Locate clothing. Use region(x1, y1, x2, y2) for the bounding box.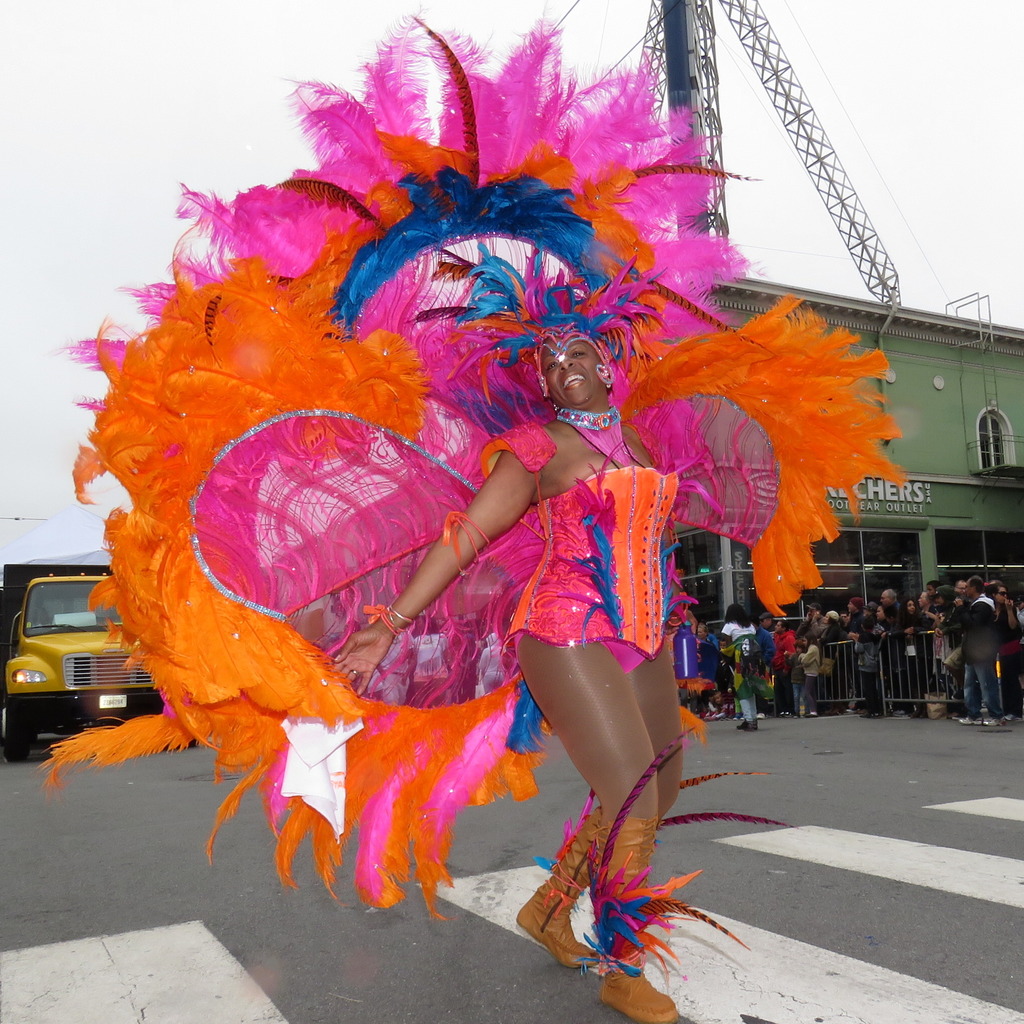
region(719, 622, 758, 703).
